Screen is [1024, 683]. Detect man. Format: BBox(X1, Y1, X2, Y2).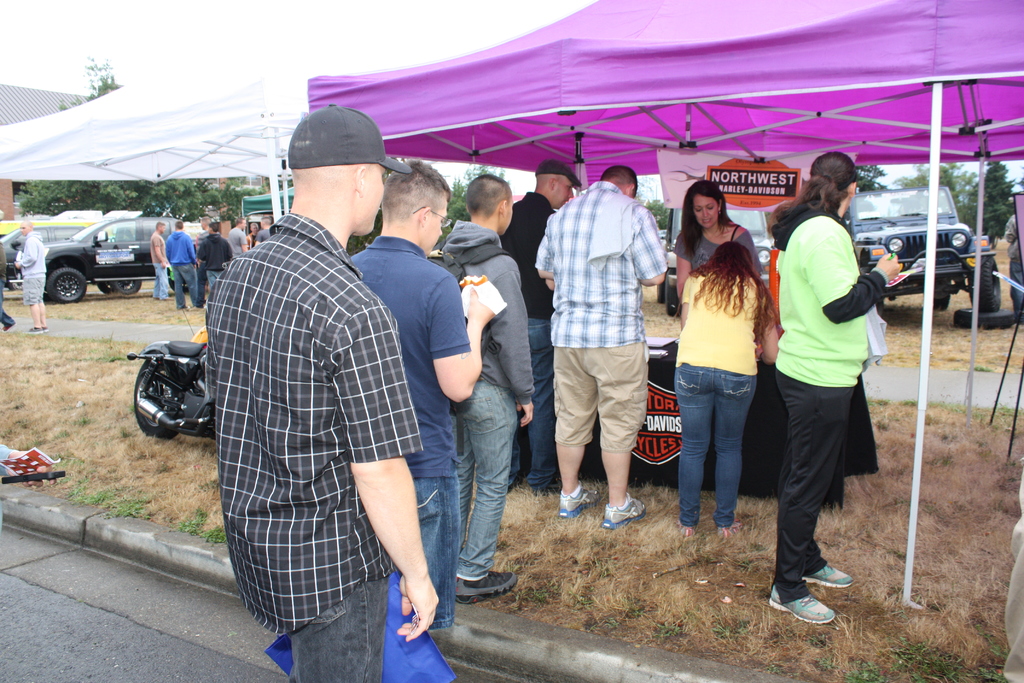
BBox(433, 176, 536, 604).
